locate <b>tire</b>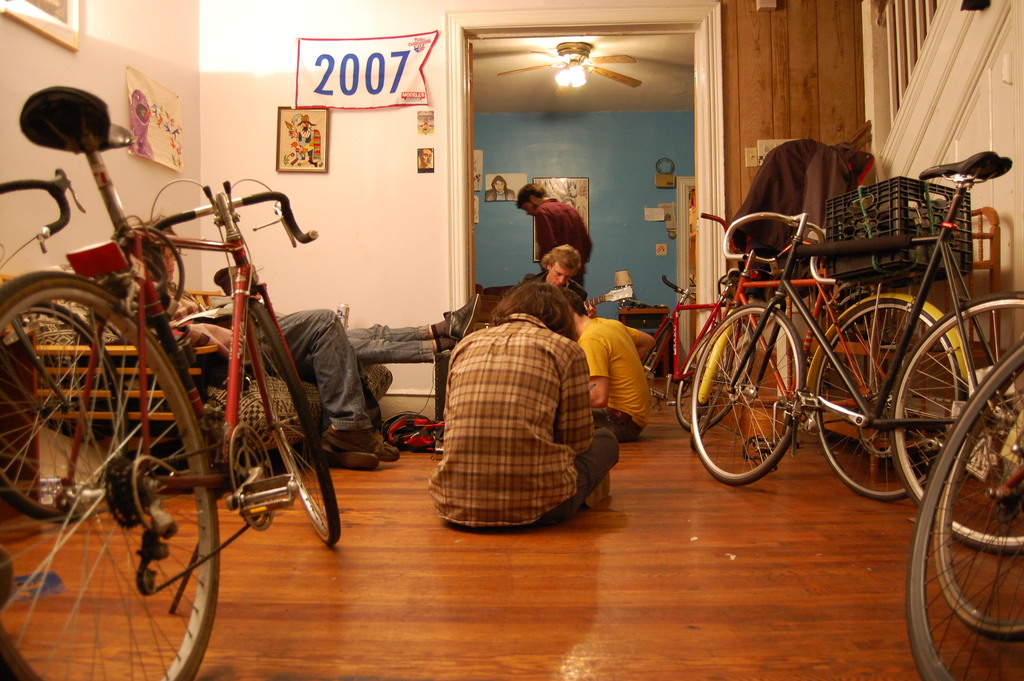
box(674, 308, 754, 431)
